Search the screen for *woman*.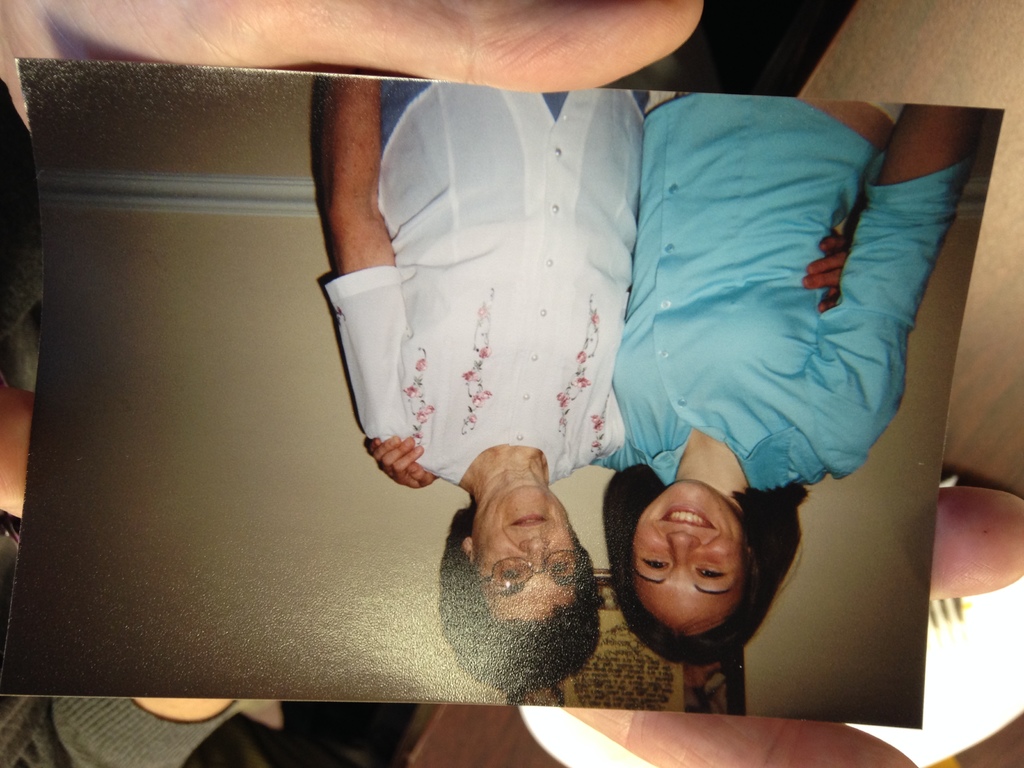
Found at (x1=599, y1=94, x2=981, y2=670).
